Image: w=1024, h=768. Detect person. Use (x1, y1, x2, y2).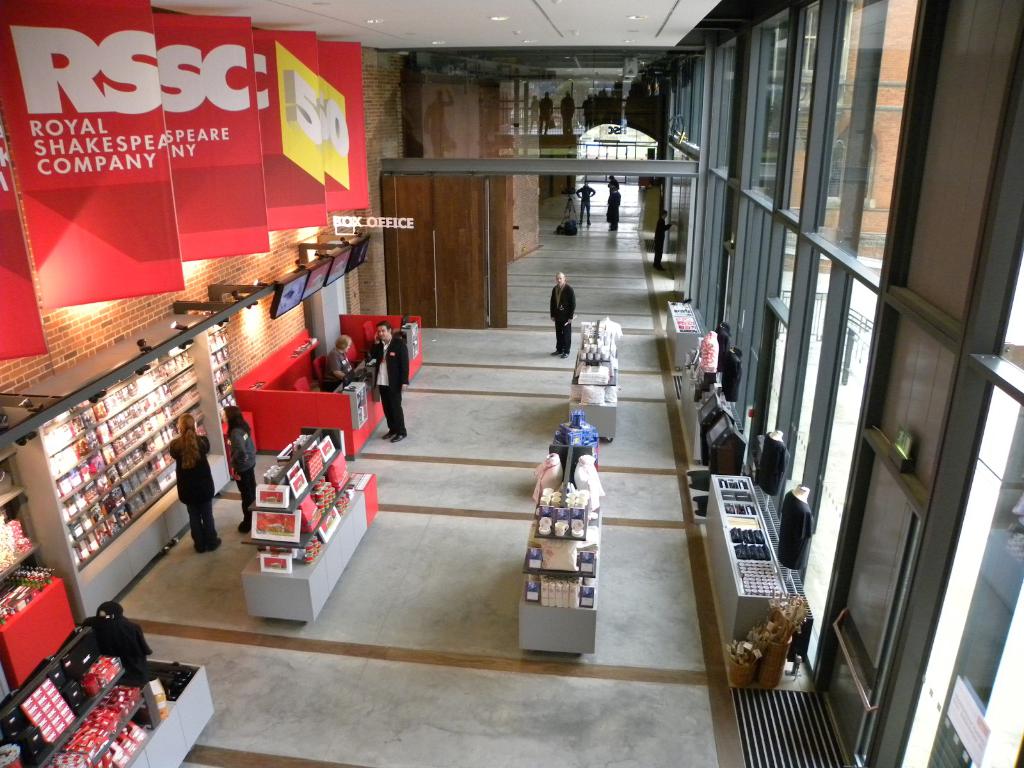
(653, 207, 673, 271).
